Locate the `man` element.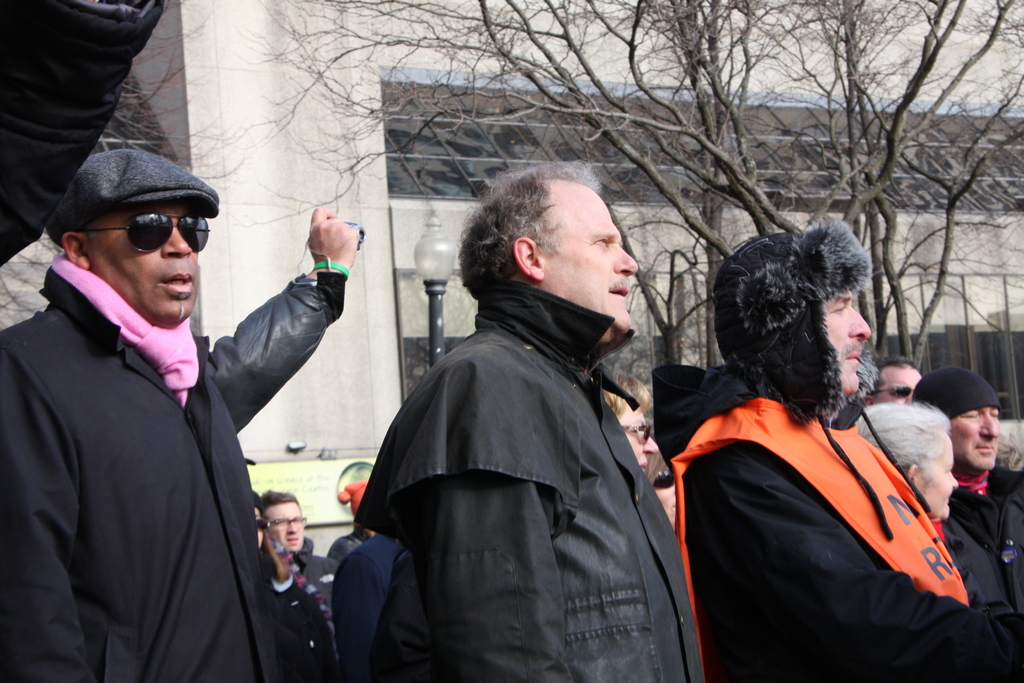
Element bbox: (left=351, top=159, right=712, bottom=661).
